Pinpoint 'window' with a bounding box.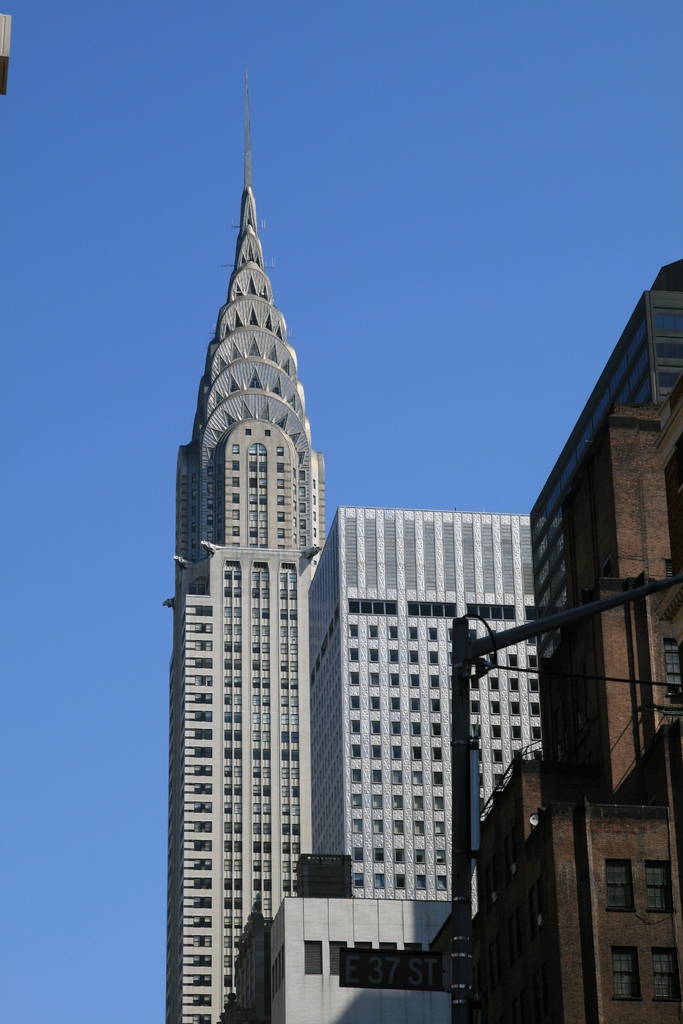
locate(646, 858, 672, 911).
